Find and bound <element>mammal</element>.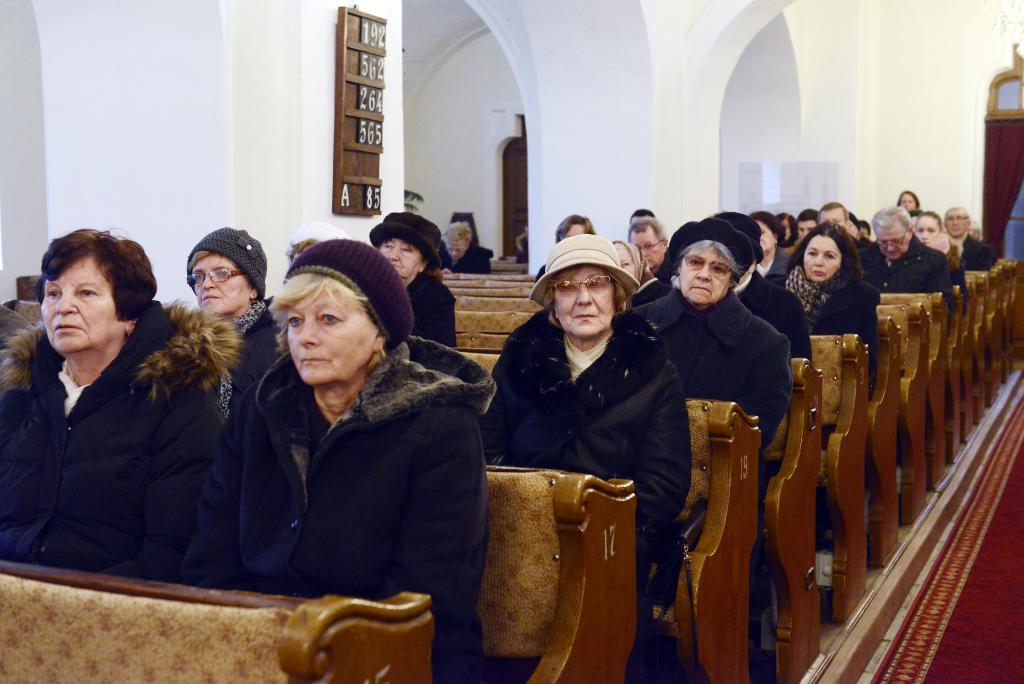
Bound: (940, 201, 999, 272).
